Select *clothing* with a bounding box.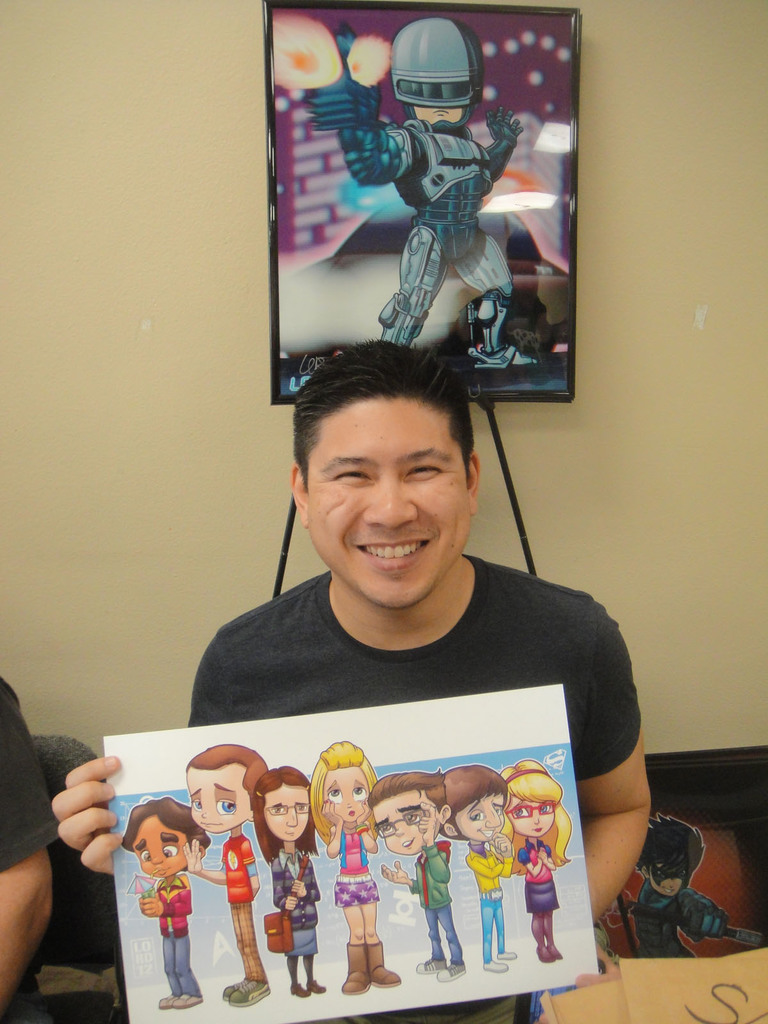
x1=381 y1=99 x2=512 y2=349.
